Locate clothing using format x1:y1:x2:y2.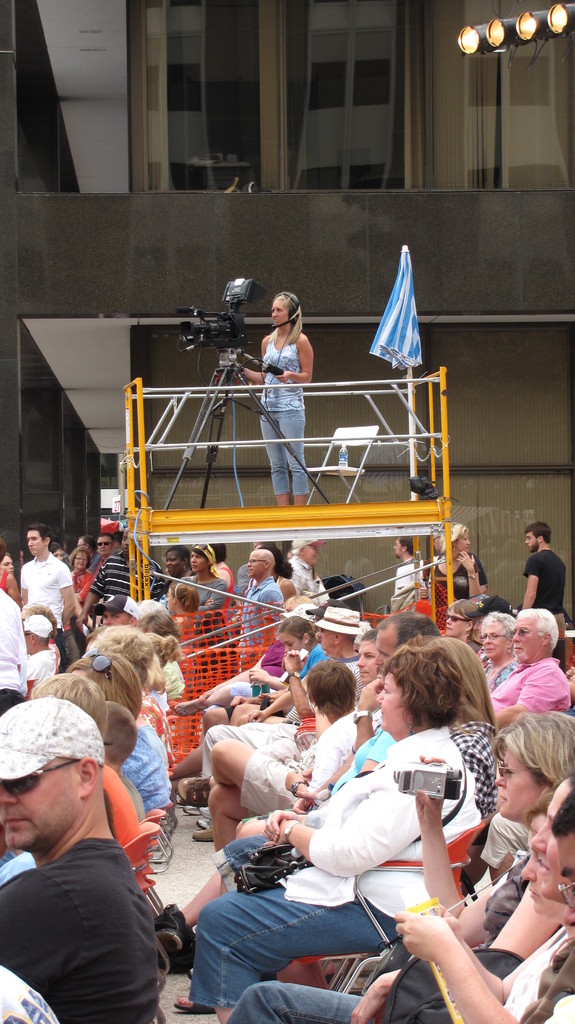
259:337:319:492.
